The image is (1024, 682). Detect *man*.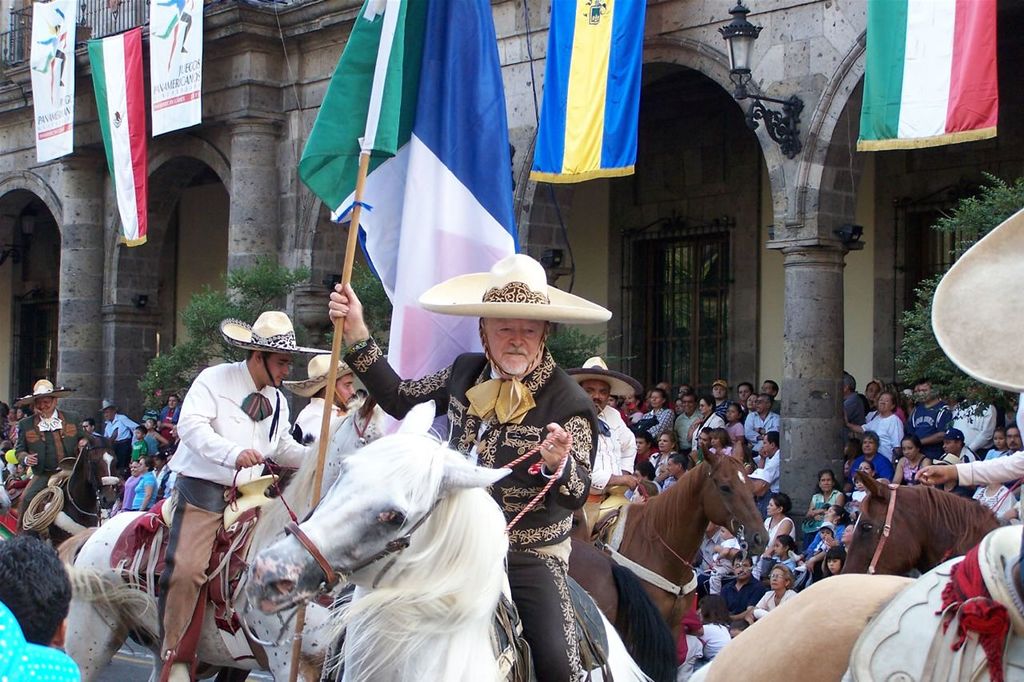
Detection: crop(278, 351, 358, 443).
